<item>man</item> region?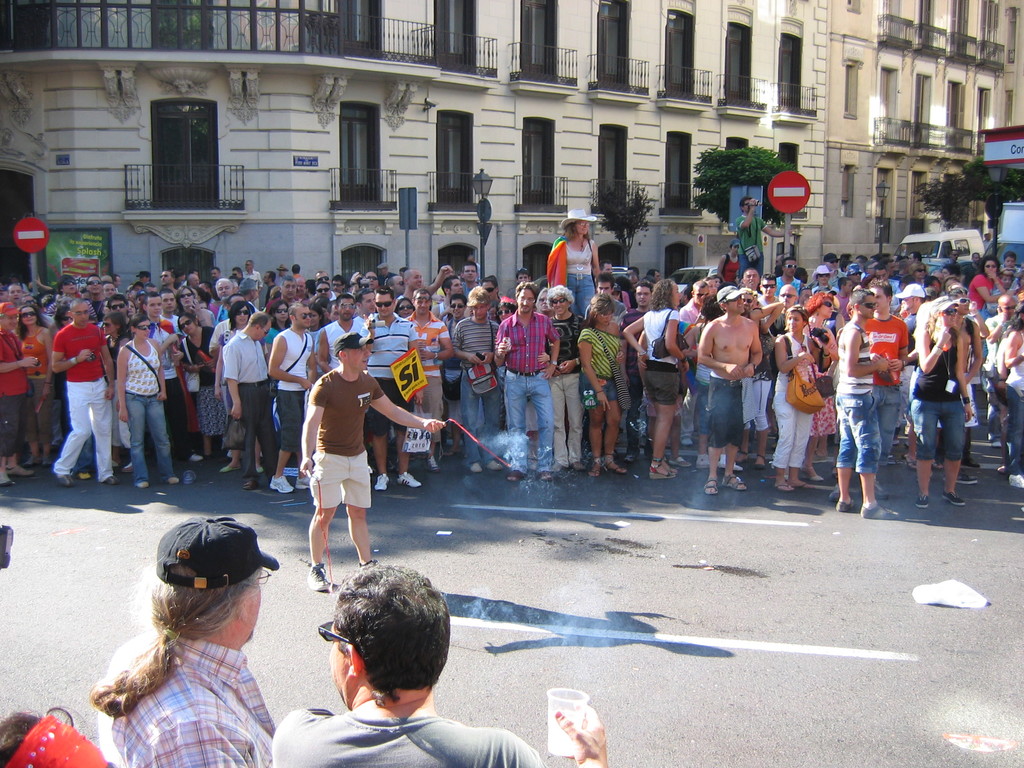
{"x1": 888, "y1": 252, "x2": 902, "y2": 268}
